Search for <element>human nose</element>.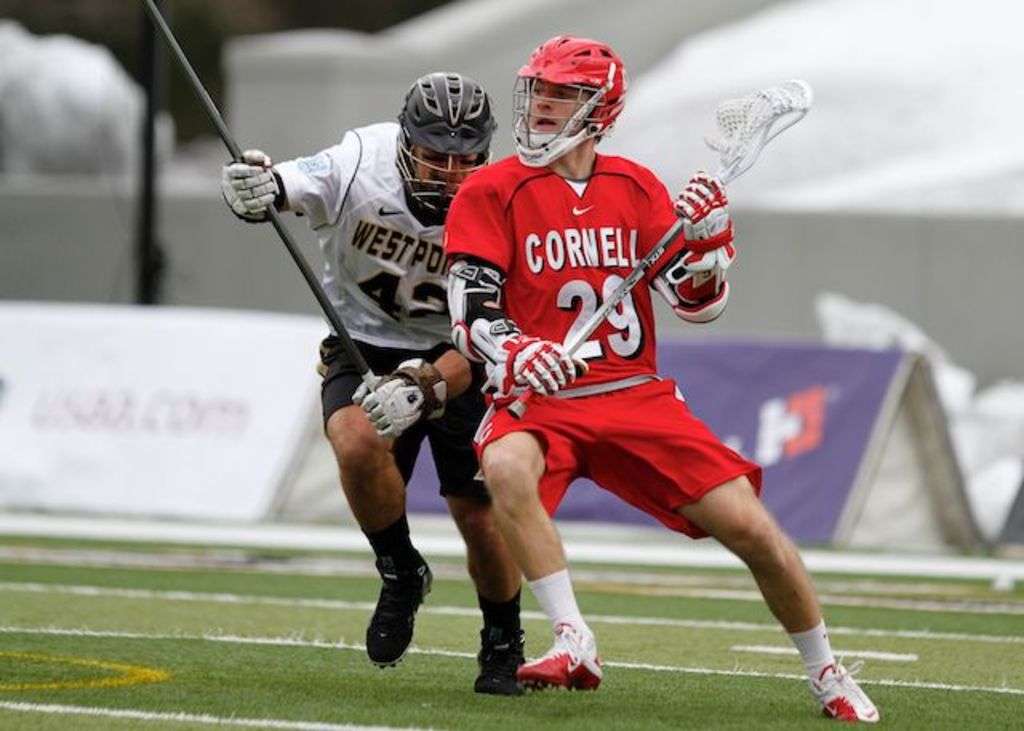
Found at locate(536, 91, 552, 109).
